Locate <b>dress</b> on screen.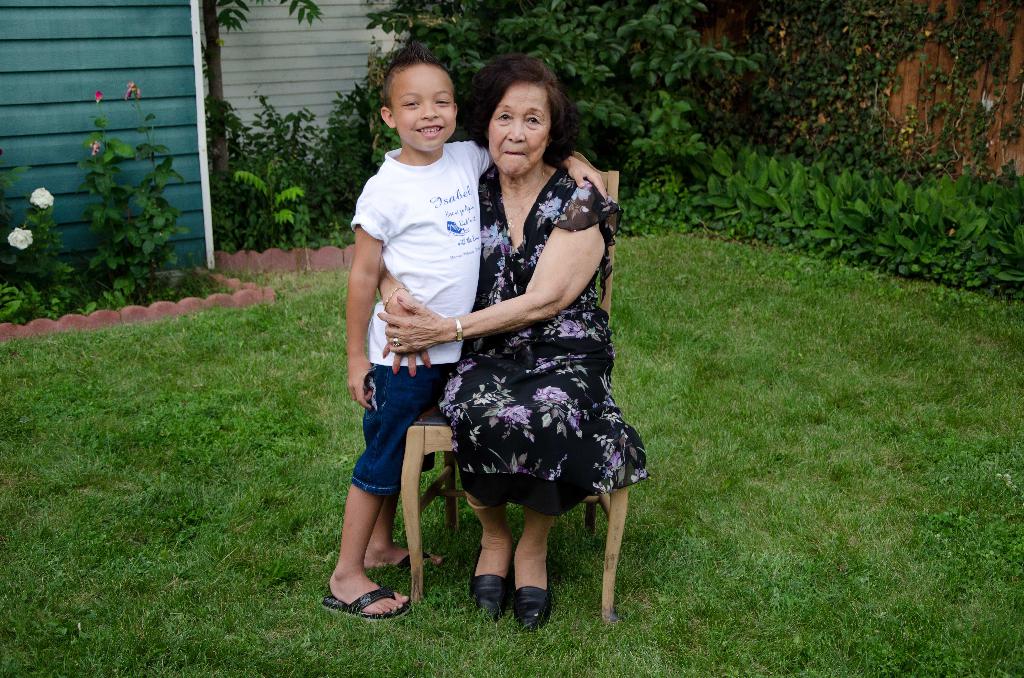
On screen at box(436, 166, 648, 517).
